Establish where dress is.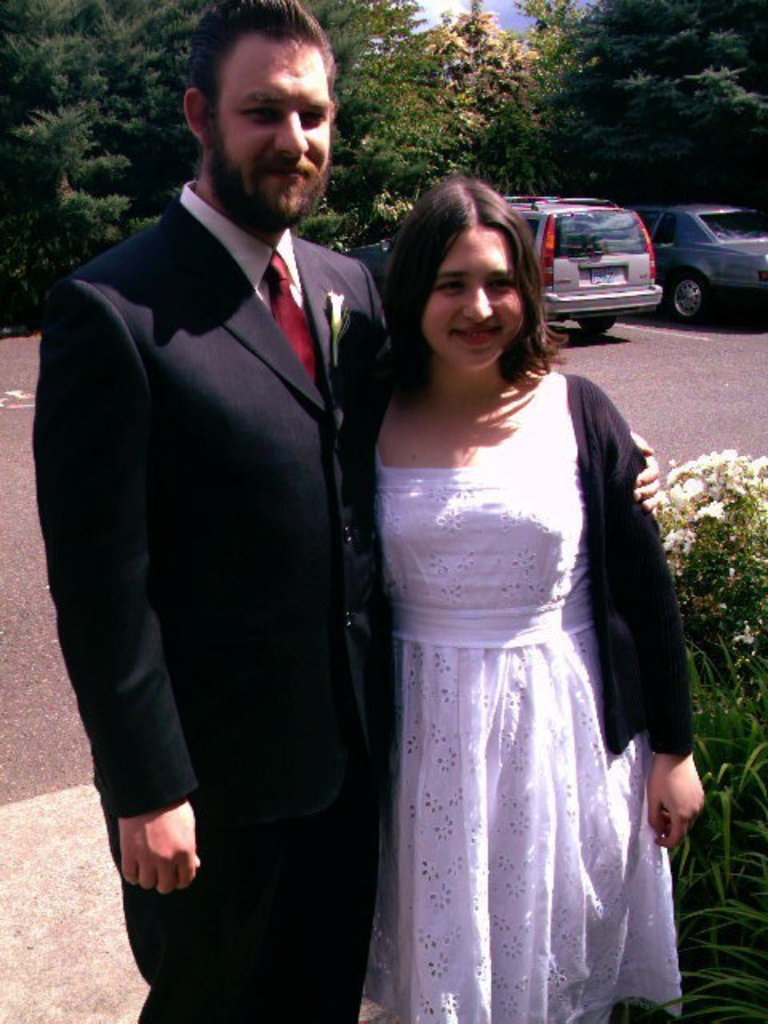
Established at box=[366, 368, 682, 1022].
